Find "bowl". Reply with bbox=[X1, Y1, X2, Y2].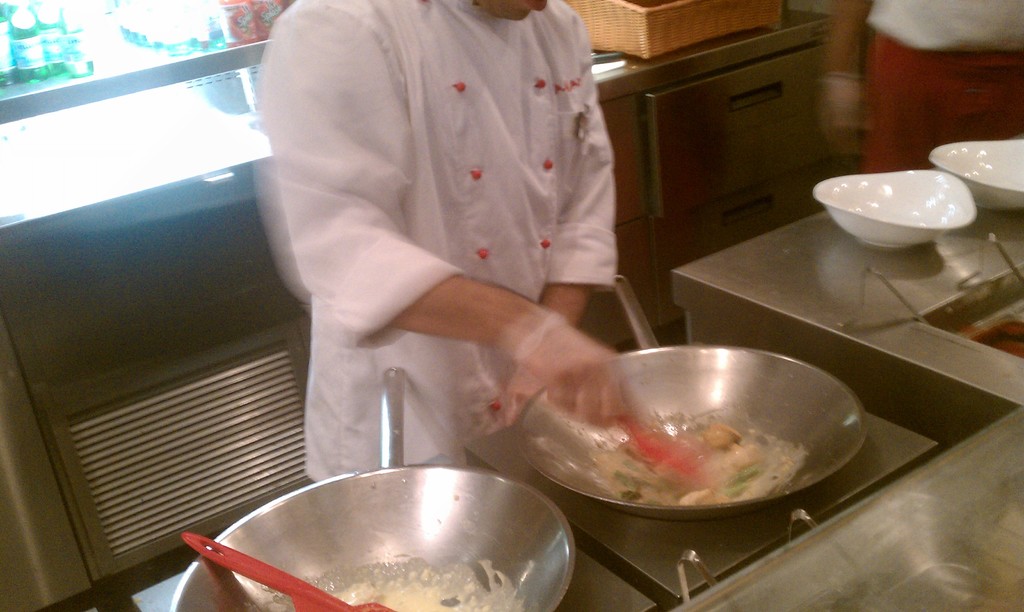
bbox=[794, 157, 992, 243].
